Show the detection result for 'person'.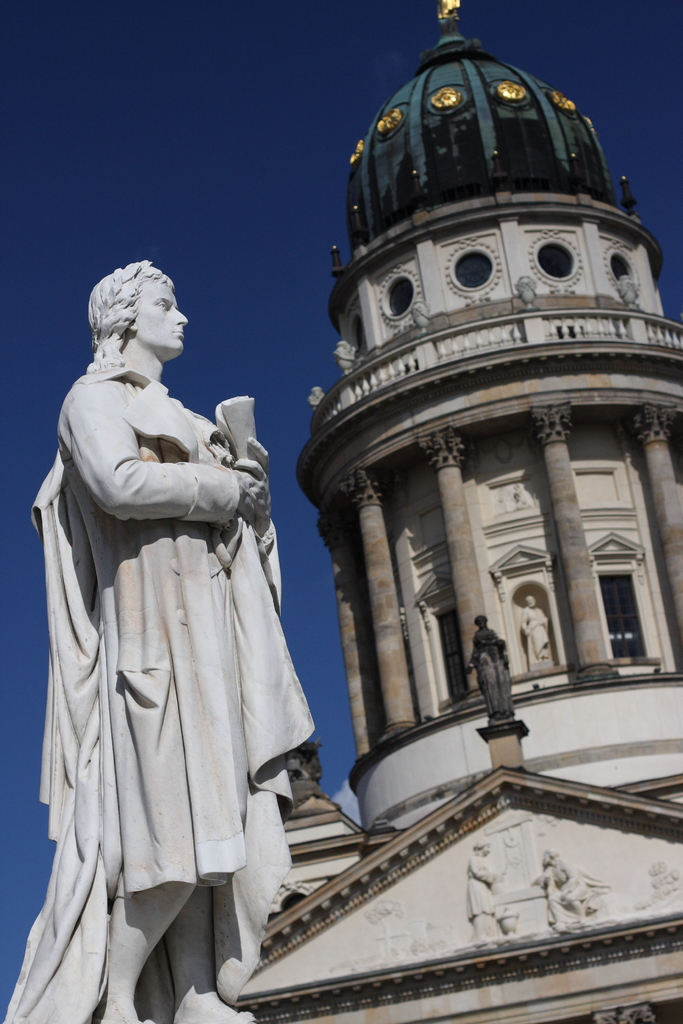
box=[62, 255, 262, 1023].
